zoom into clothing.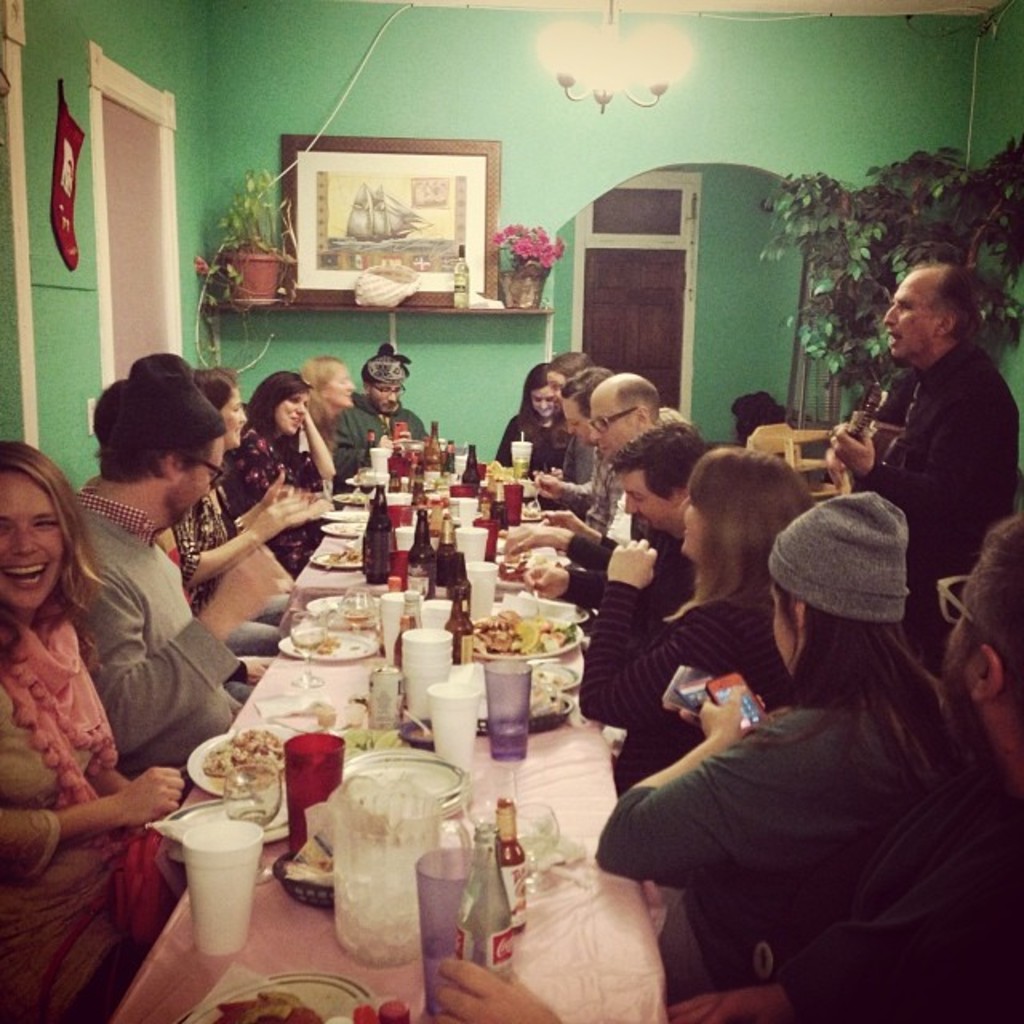
Zoom target: left=536, top=438, right=594, bottom=514.
